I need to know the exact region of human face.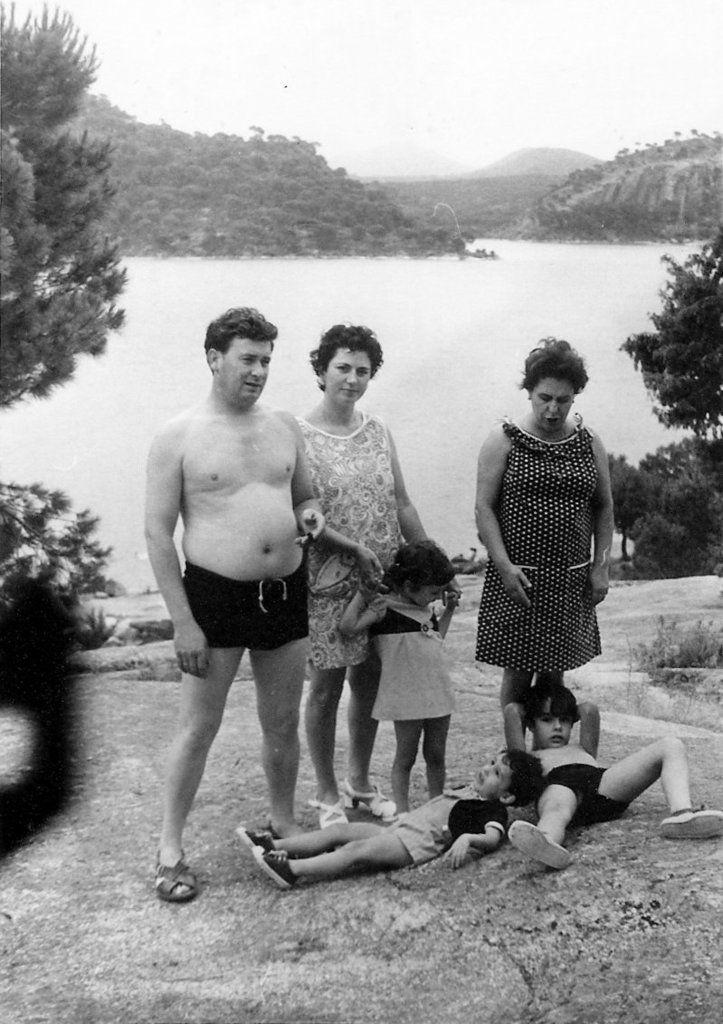
Region: <bbox>216, 342, 270, 407</bbox>.
